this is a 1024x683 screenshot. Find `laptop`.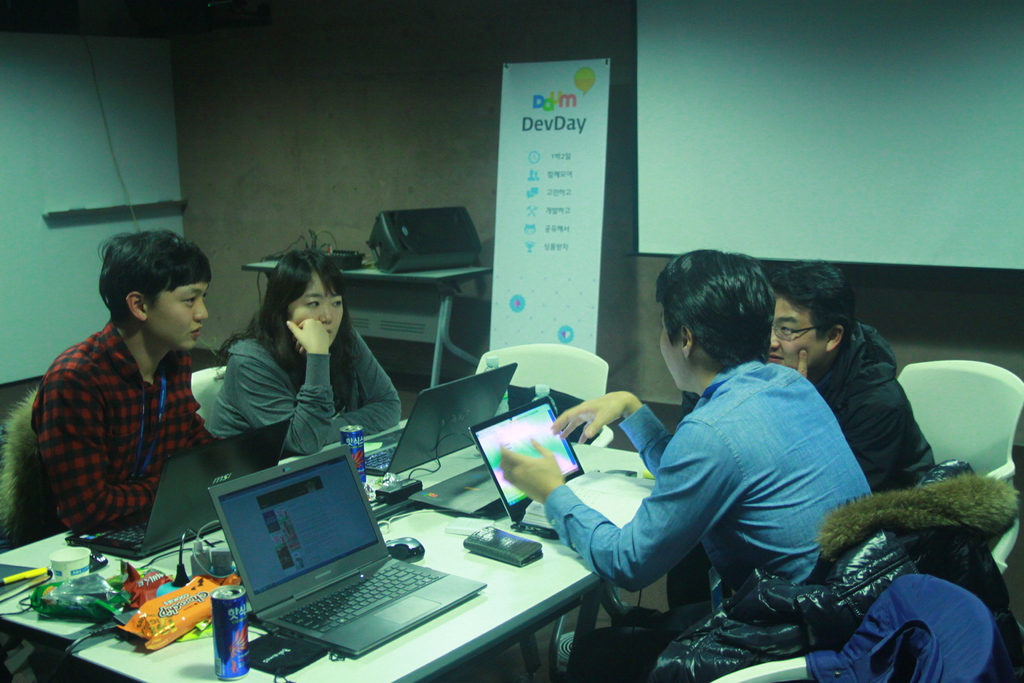
Bounding box: bbox(65, 419, 289, 561).
